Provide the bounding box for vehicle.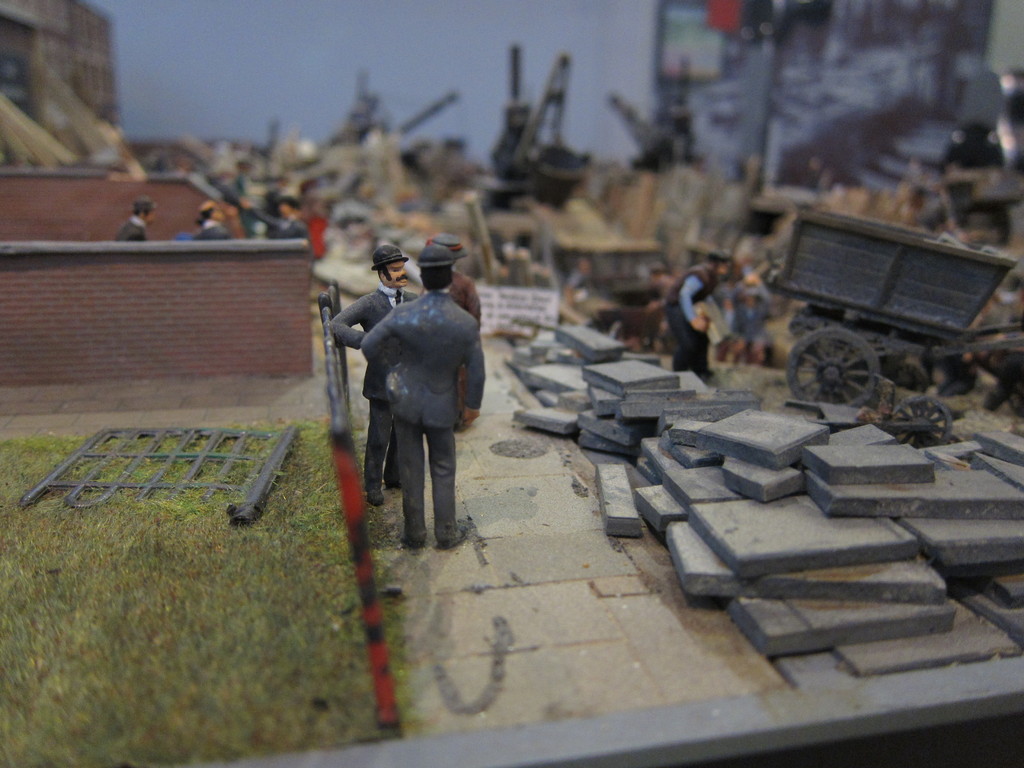
region(764, 188, 1015, 401).
